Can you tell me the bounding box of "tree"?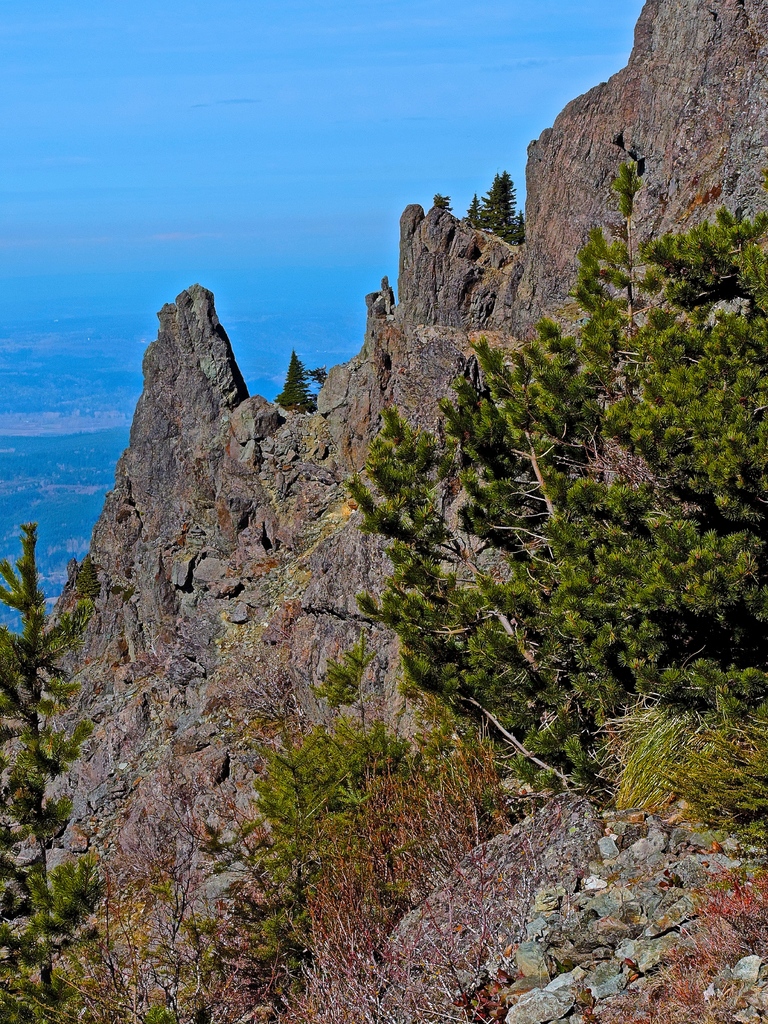
Rect(275, 349, 320, 414).
